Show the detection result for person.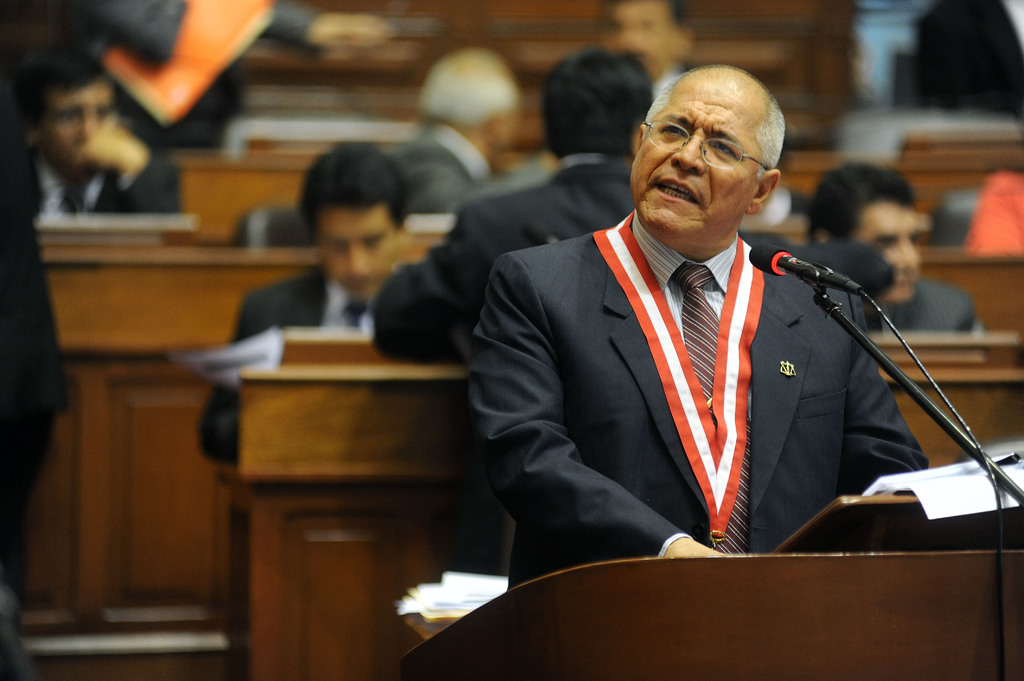
bbox=(802, 161, 983, 330).
